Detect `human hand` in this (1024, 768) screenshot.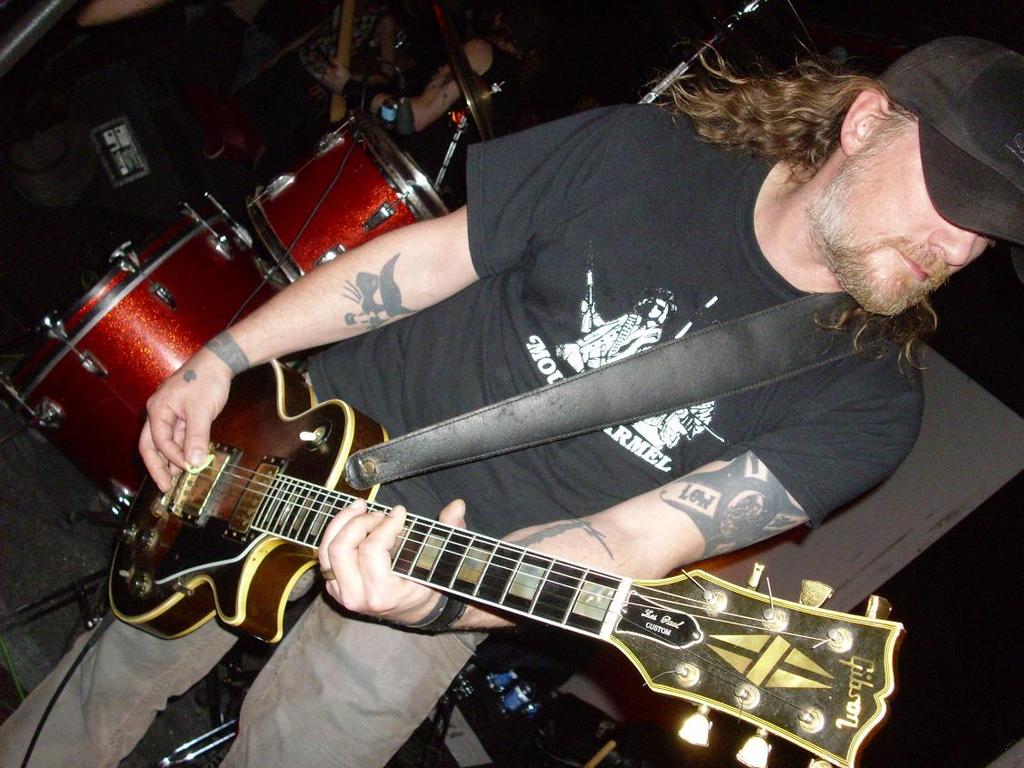
Detection: left=315, top=499, right=470, bottom=628.
